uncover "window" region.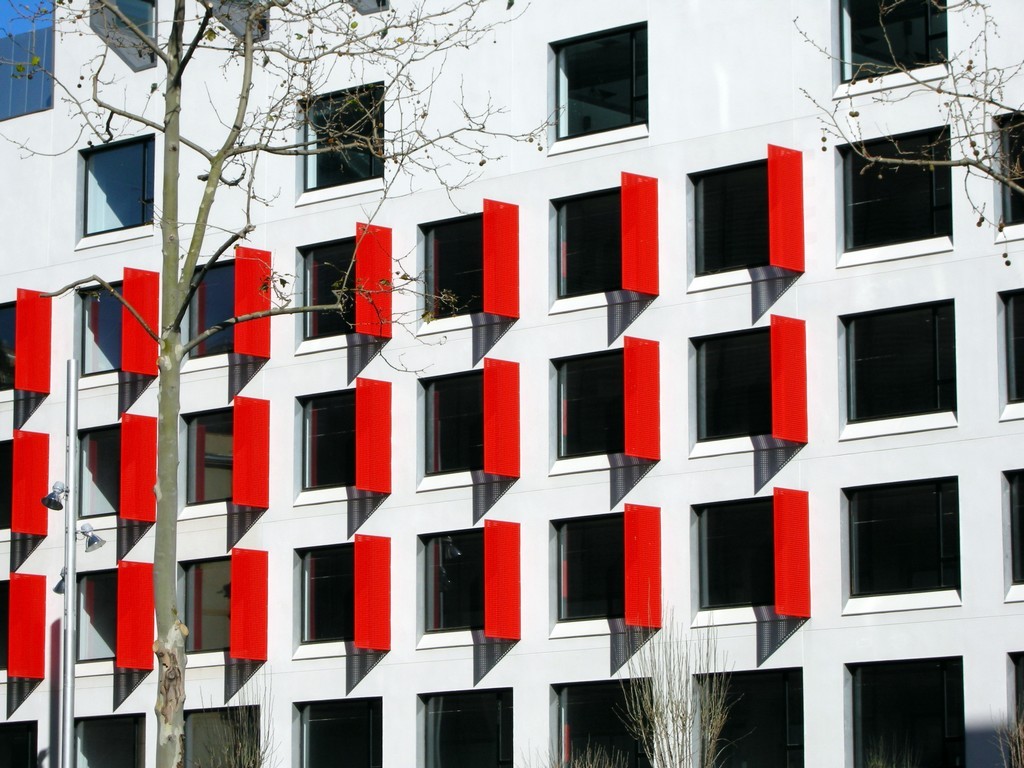
Uncovered: x1=550 y1=679 x2=653 y2=767.
